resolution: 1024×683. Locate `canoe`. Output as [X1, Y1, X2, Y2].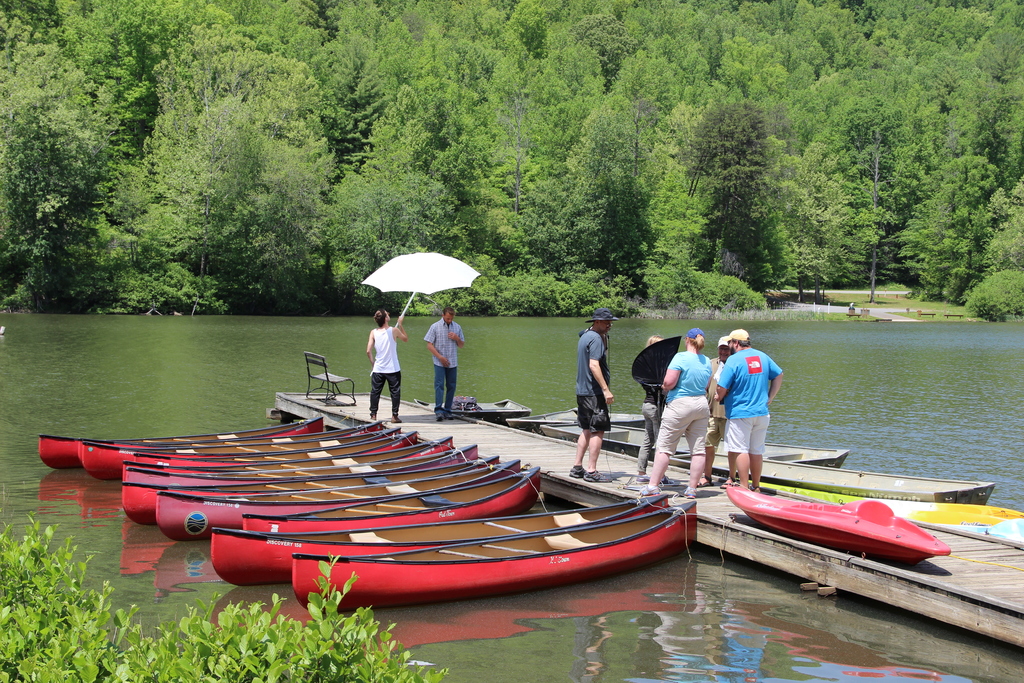
[683, 463, 995, 497].
